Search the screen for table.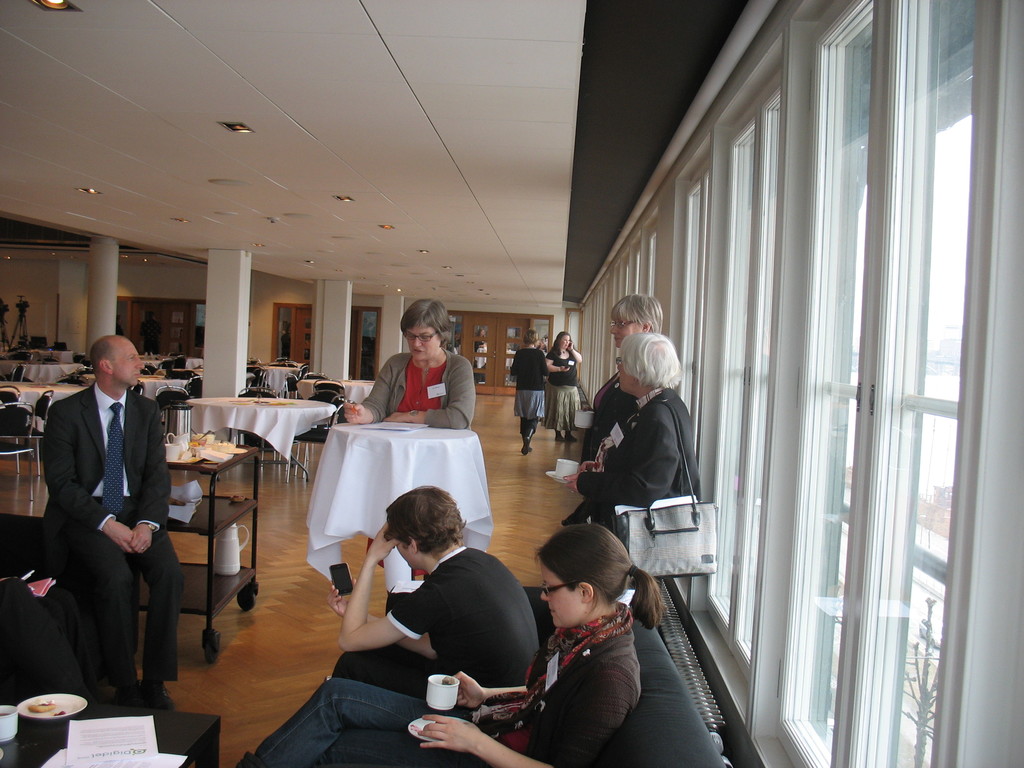
Found at bbox=[1, 679, 221, 767].
